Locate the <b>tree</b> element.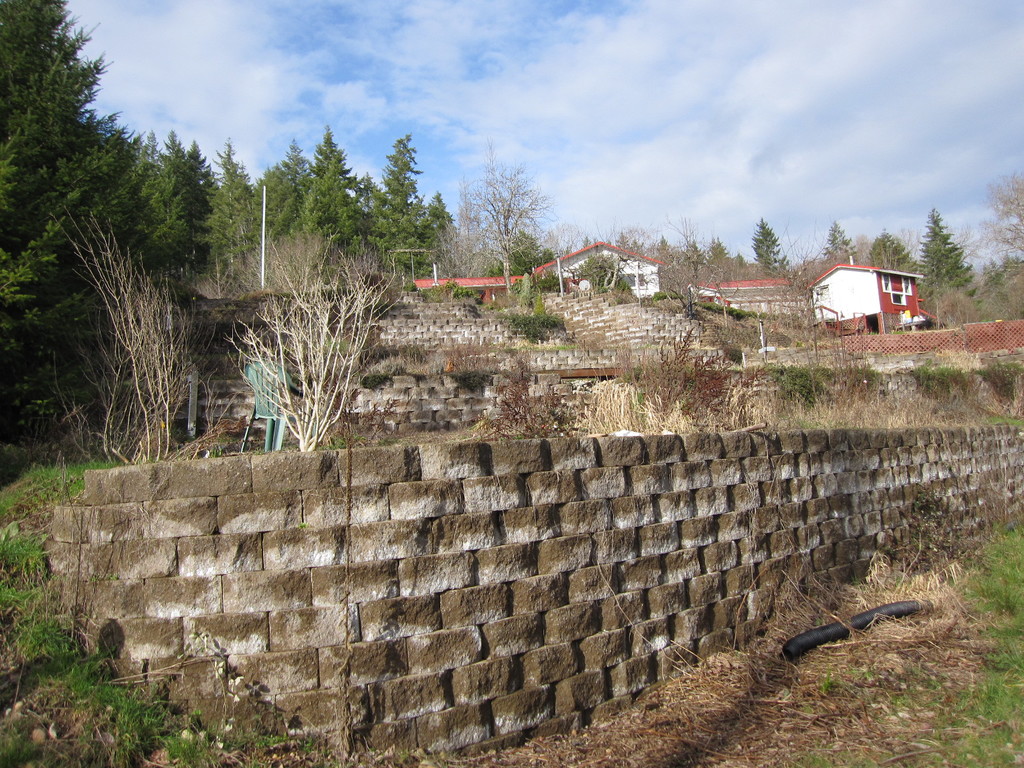
Element bbox: x1=127 y1=110 x2=228 y2=278.
